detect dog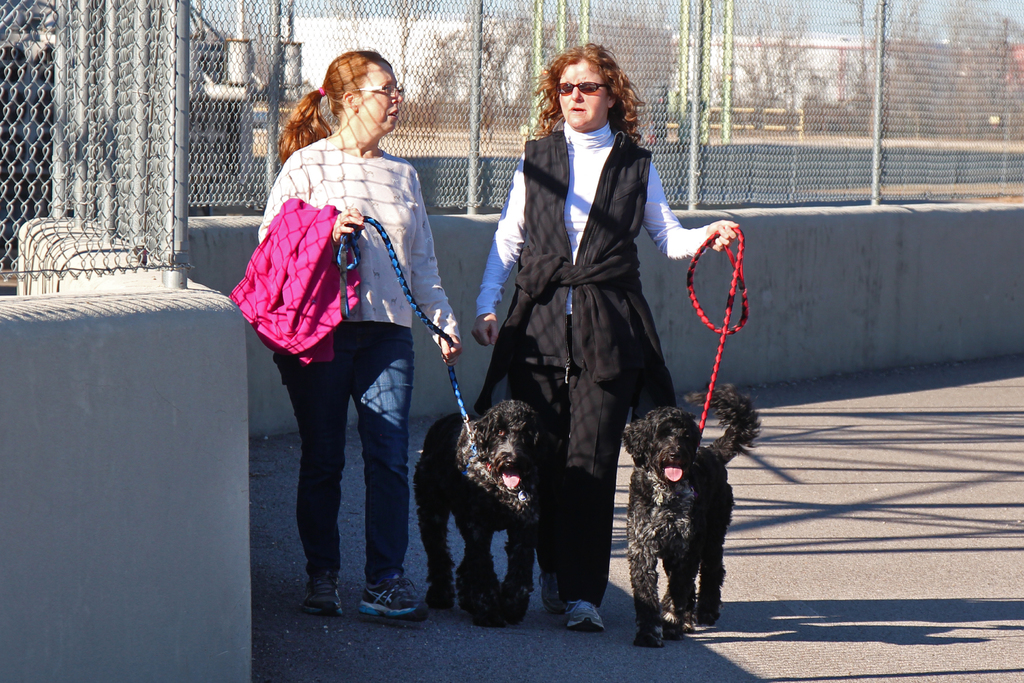
x1=417, y1=400, x2=552, y2=620
